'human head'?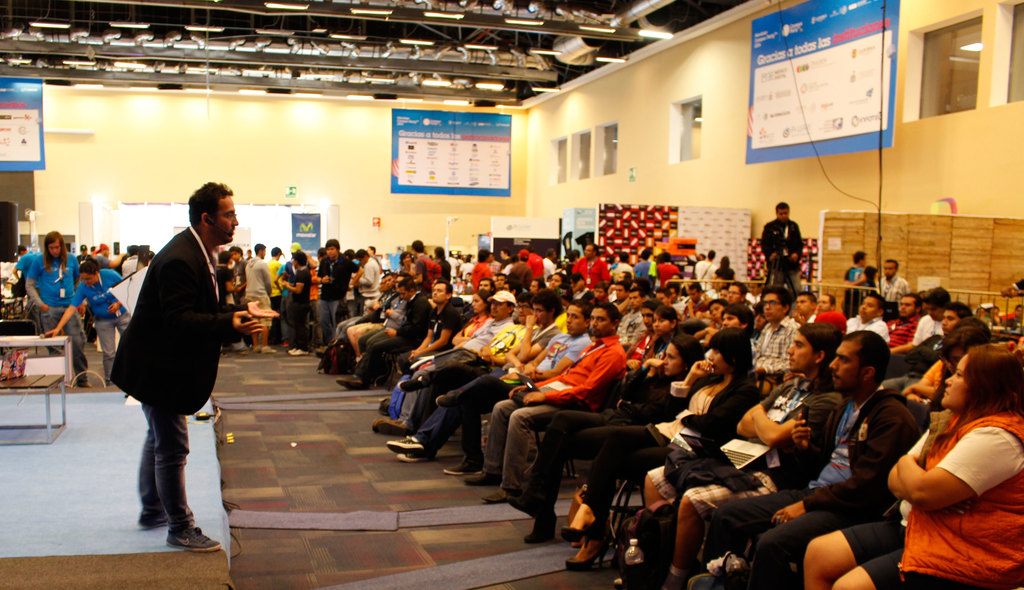
x1=705 y1=326 x2=754 y2=376
